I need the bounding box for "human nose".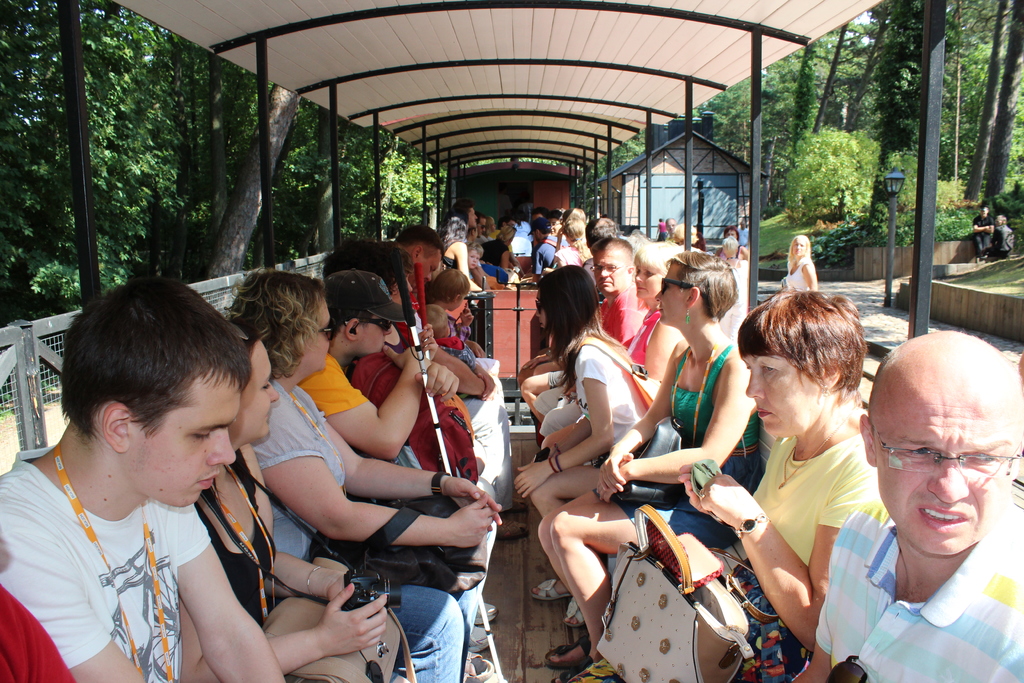
Here it is: 655 288 661 304.
